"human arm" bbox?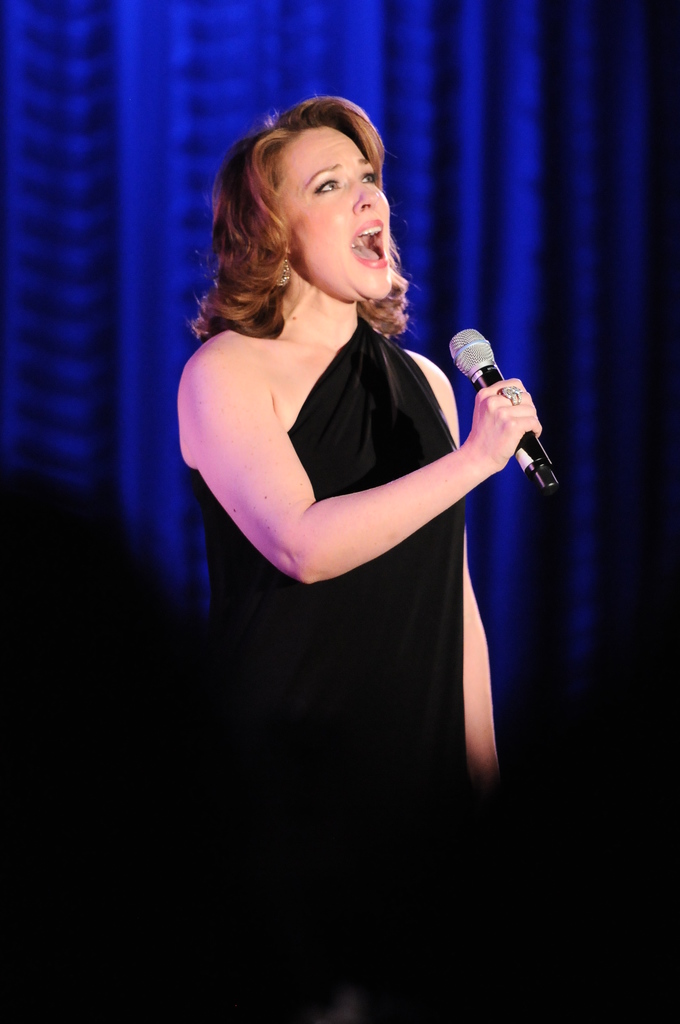
bbox(431, 522, 501, 796)
